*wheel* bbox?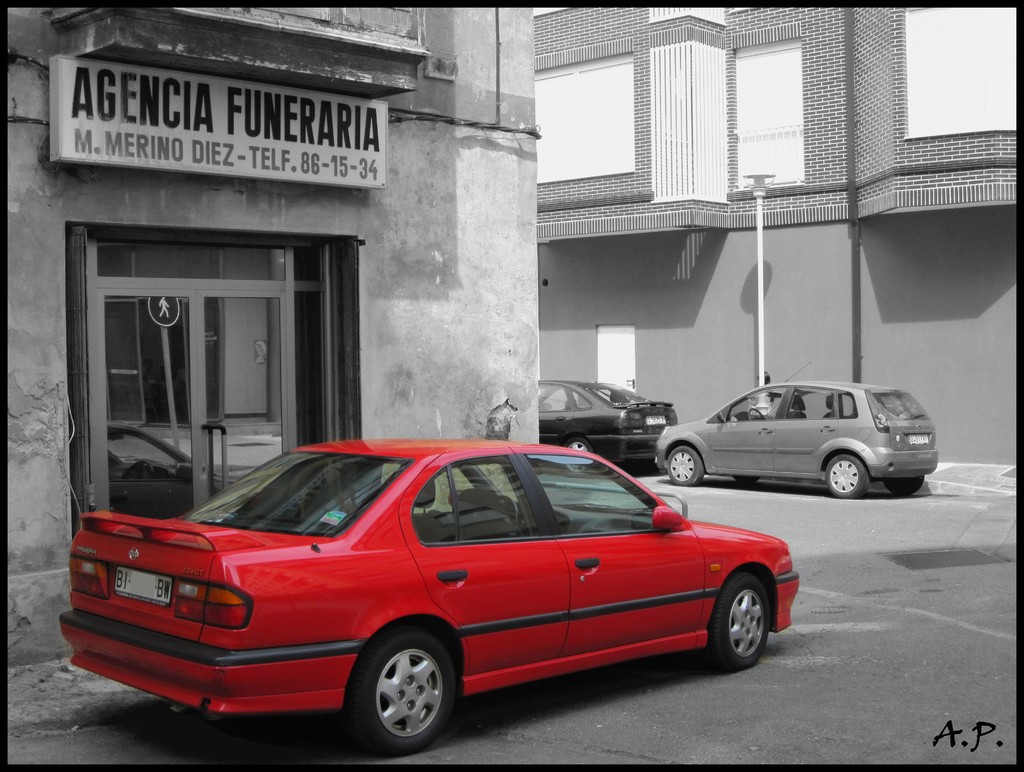
[823, 454, 867, 498]
